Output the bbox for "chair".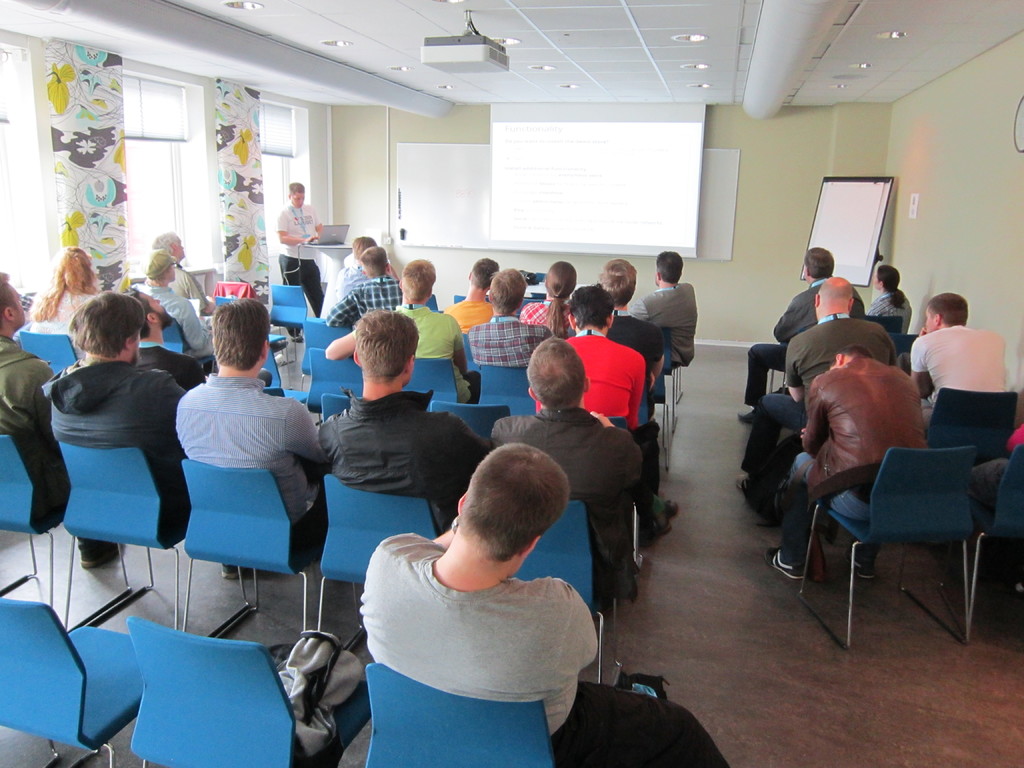
(x1=387, y1=352, x2=458, y2=420).
